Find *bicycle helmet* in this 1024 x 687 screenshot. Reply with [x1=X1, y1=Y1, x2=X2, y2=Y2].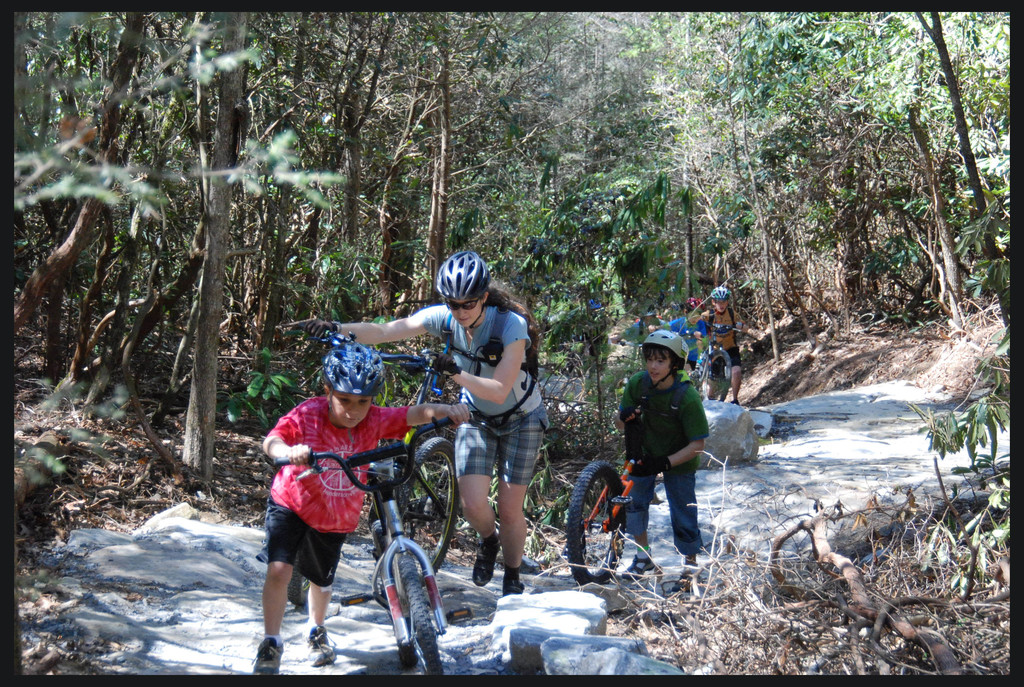
[x1=324, y1=336, x2=389, y2=390].
